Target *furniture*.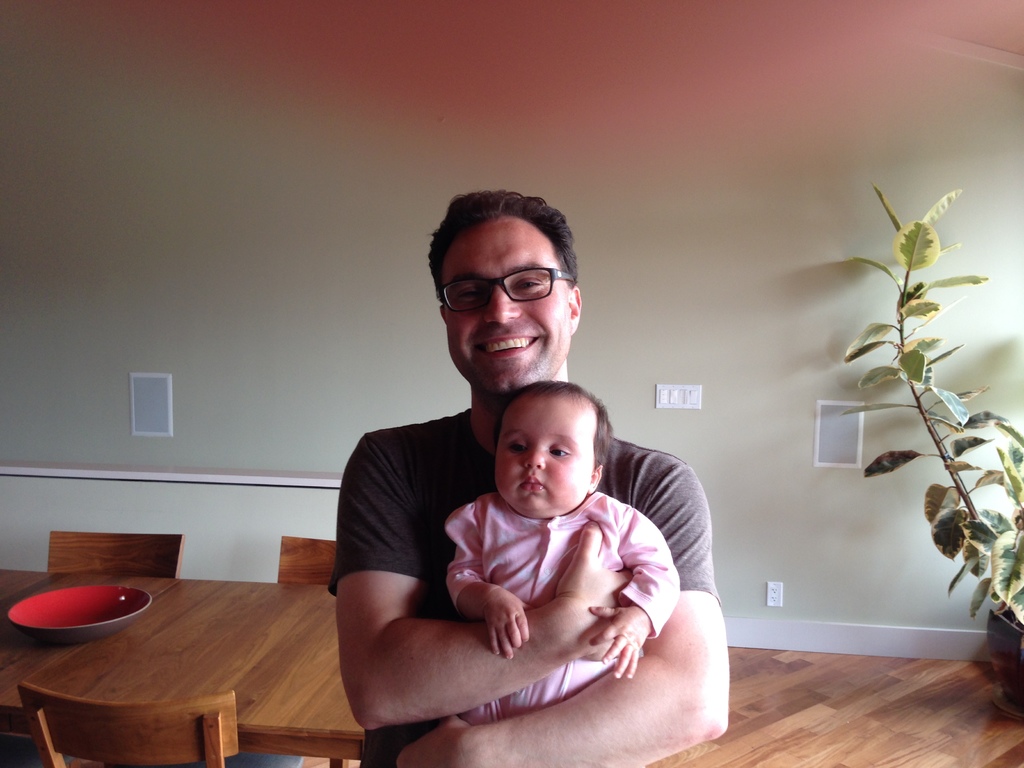
Target region: bbox(276, 537, 337, 584).
